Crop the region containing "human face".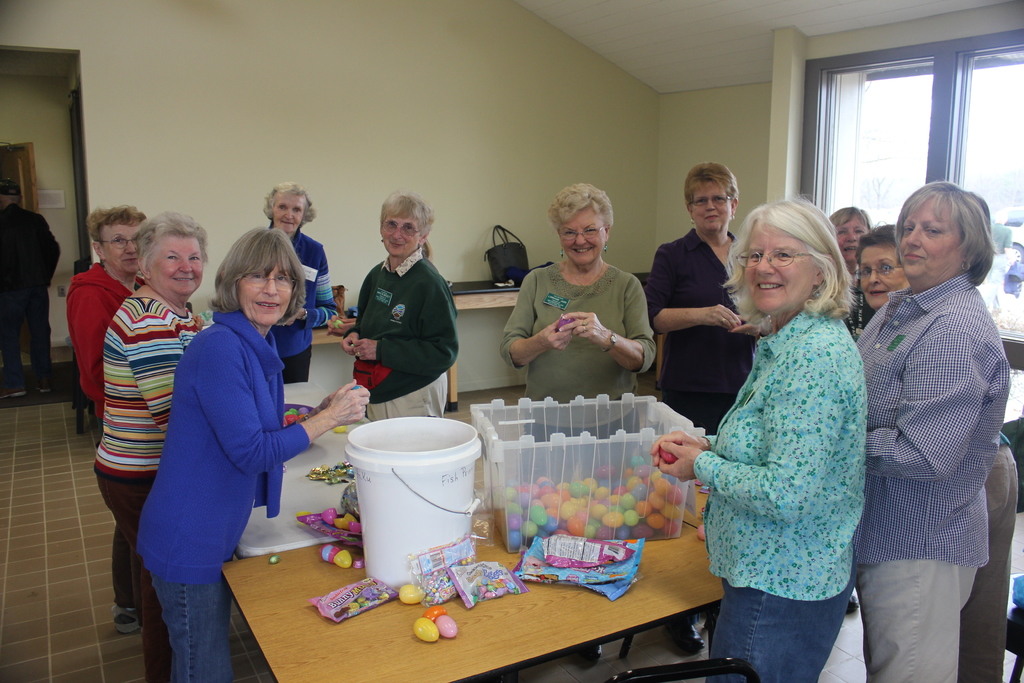
Crop region: Rect(241, 269, 292, 322).
